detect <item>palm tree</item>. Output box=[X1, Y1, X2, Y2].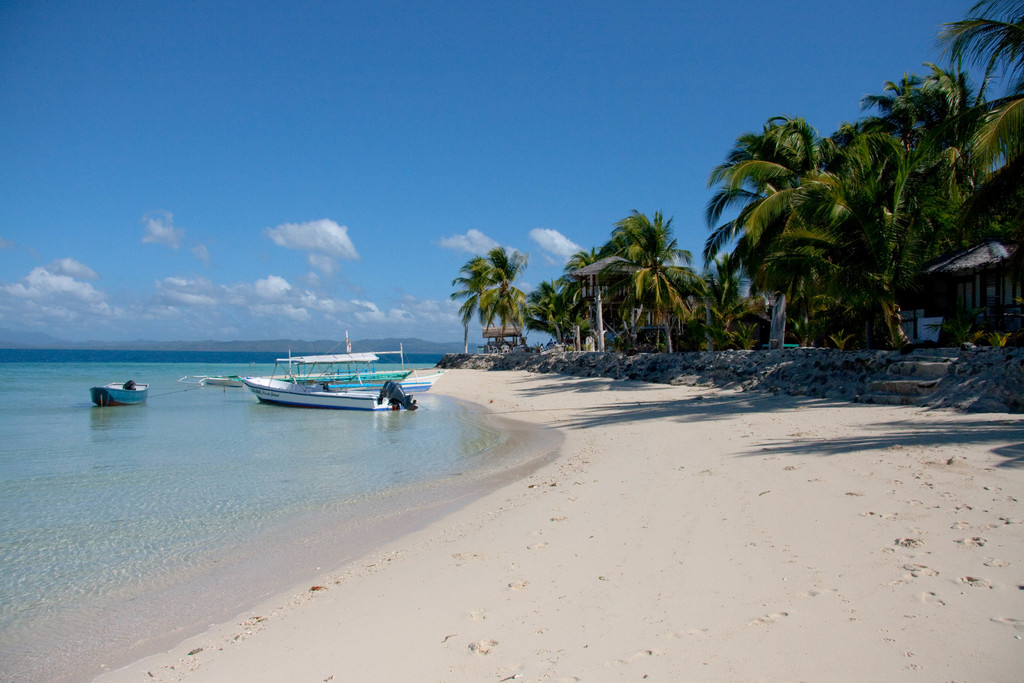
box=[718, 111, 860, 324].
